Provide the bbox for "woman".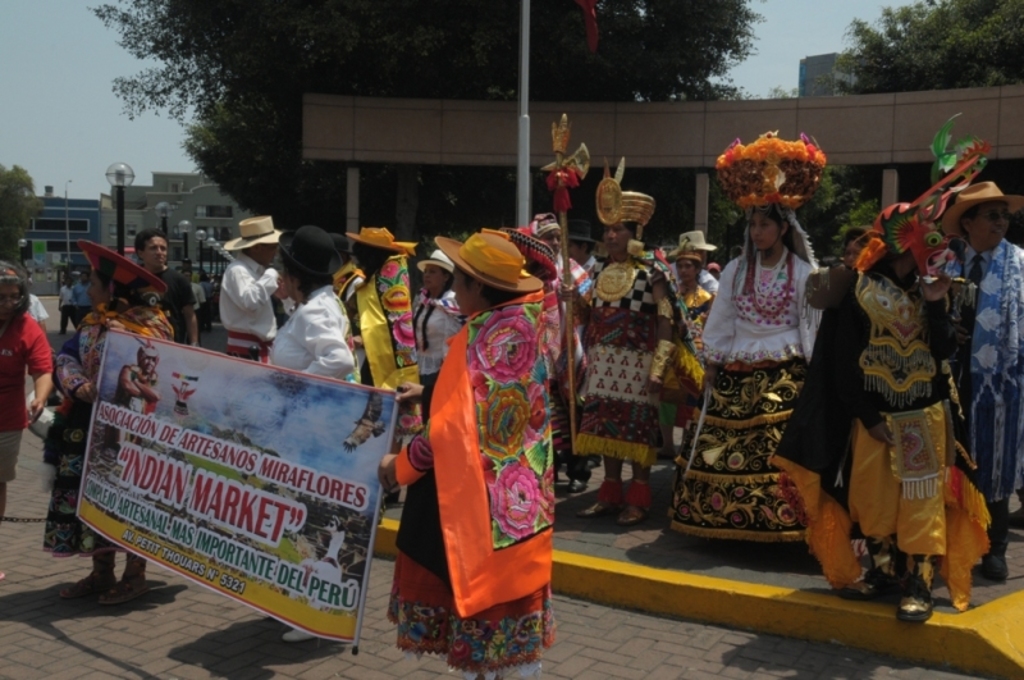
553:178:687:520.
